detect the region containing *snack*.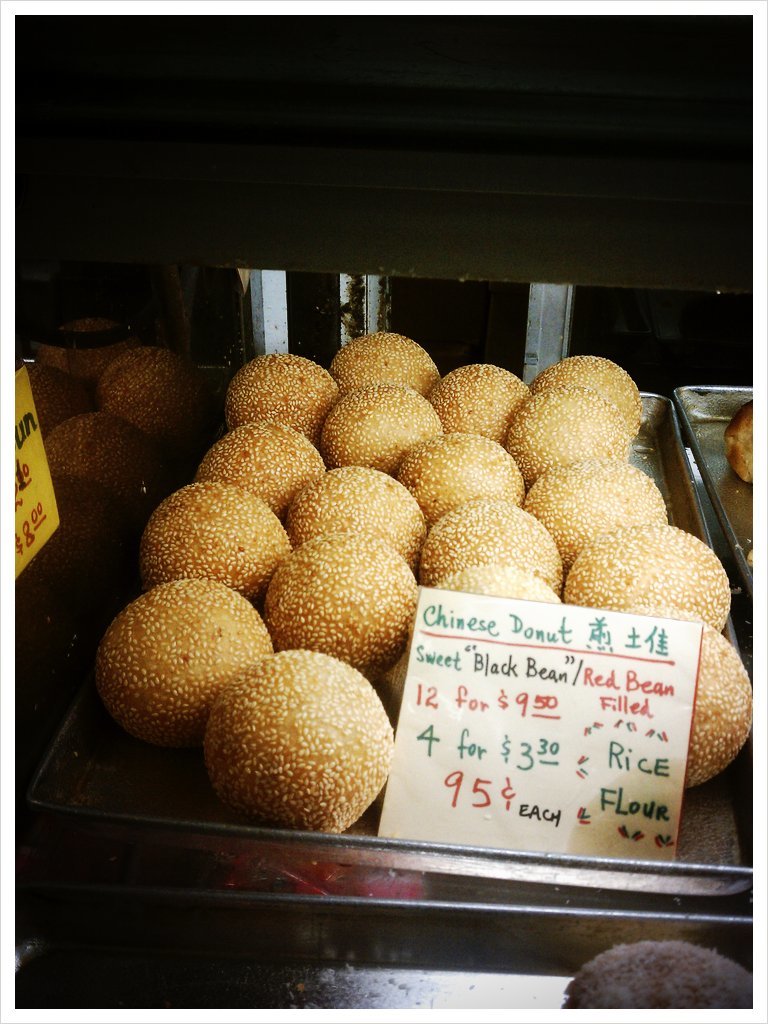
region(545, 354, 660, 441).
